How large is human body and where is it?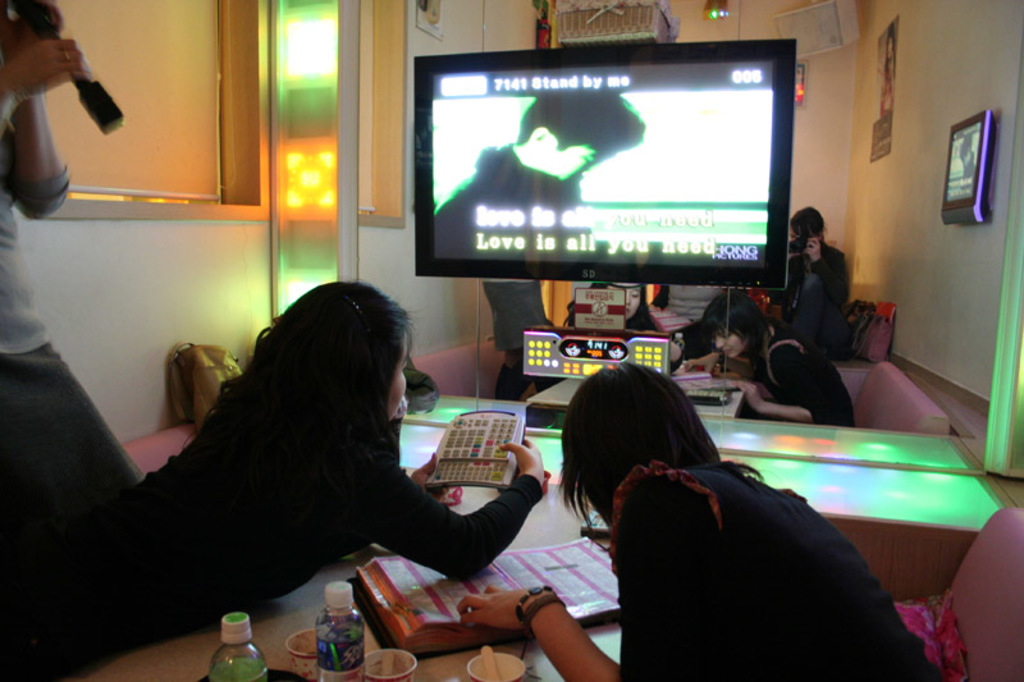
Bounding box: x1=434 y1=142 x2=659 y2=270.
